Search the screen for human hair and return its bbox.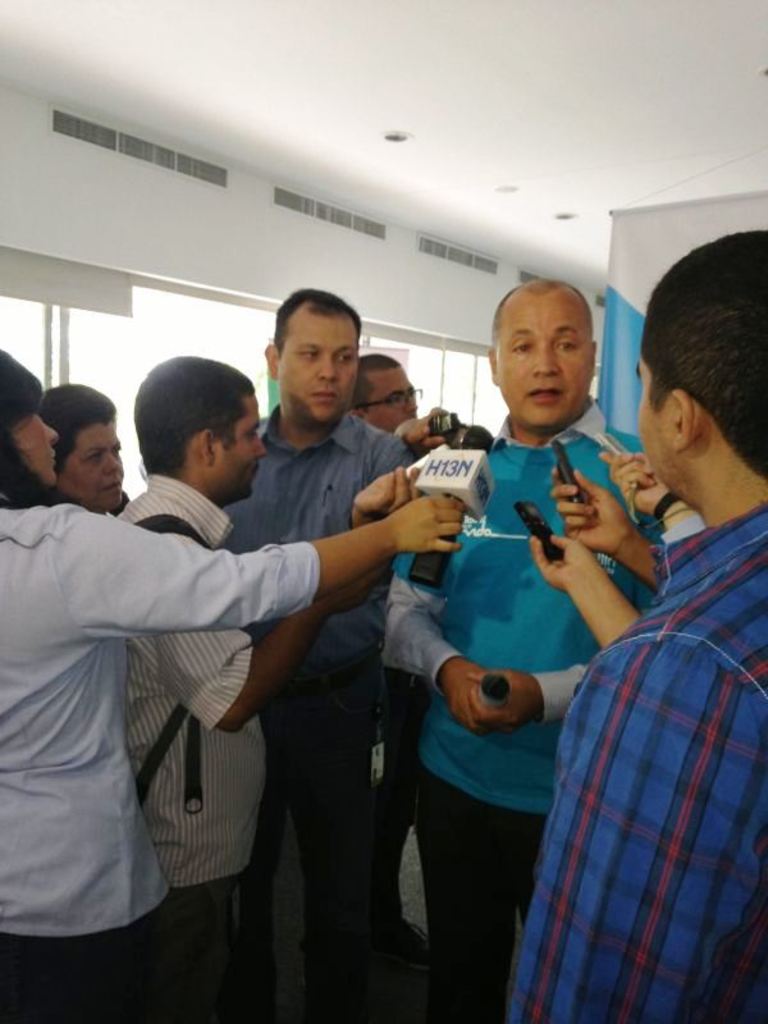
Found: box=[37, 385, 123, 468].
